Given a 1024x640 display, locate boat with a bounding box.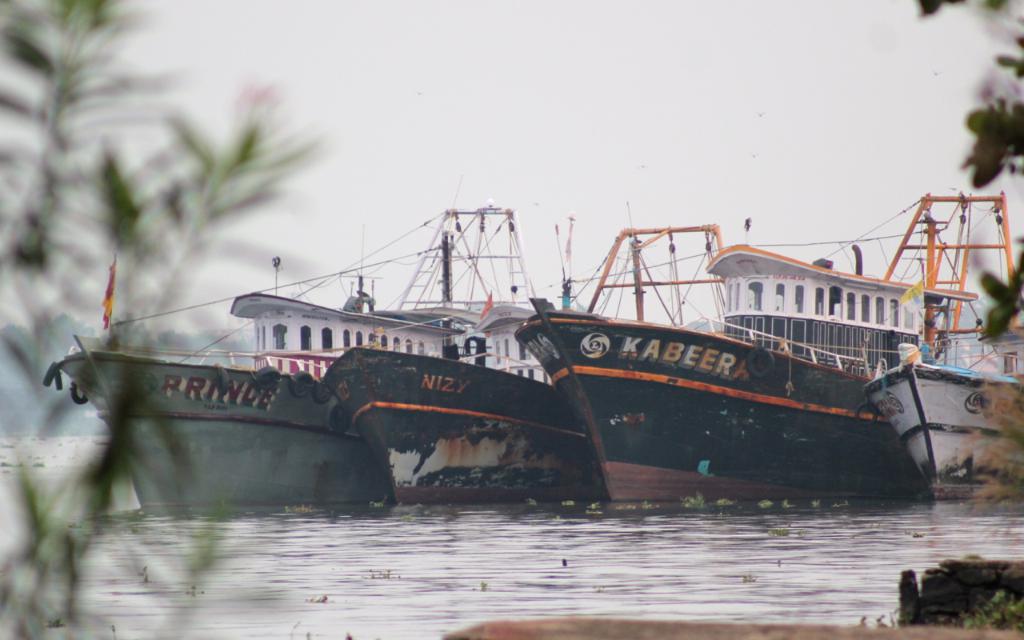
Located: (50,254,481,520).
